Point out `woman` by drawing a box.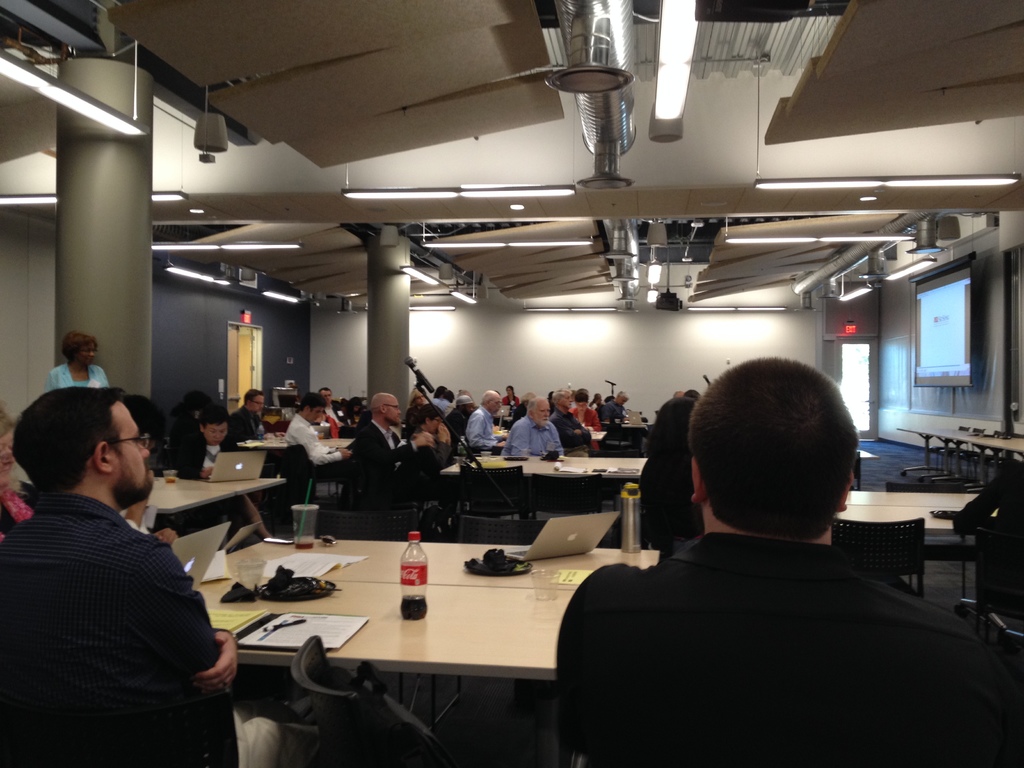
box=[405, 388, 428, 416].
